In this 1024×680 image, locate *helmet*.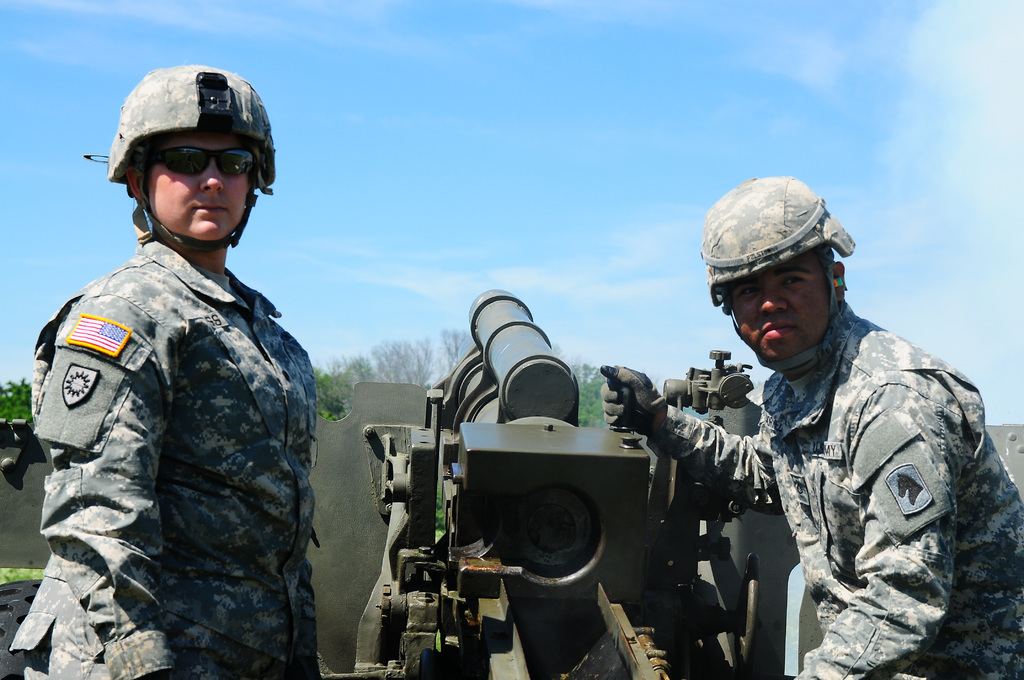
Bounding box: BBox(701, 175, 852, 371).
